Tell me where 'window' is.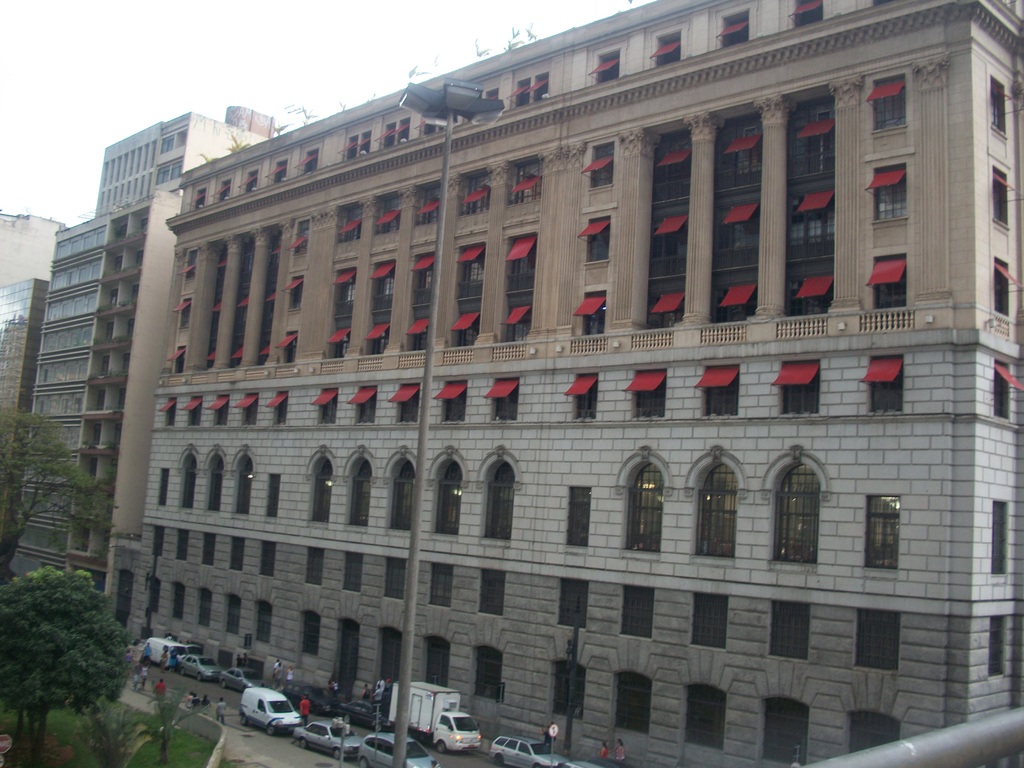
'window' is at bbox=[454, 307, 478, 352].
